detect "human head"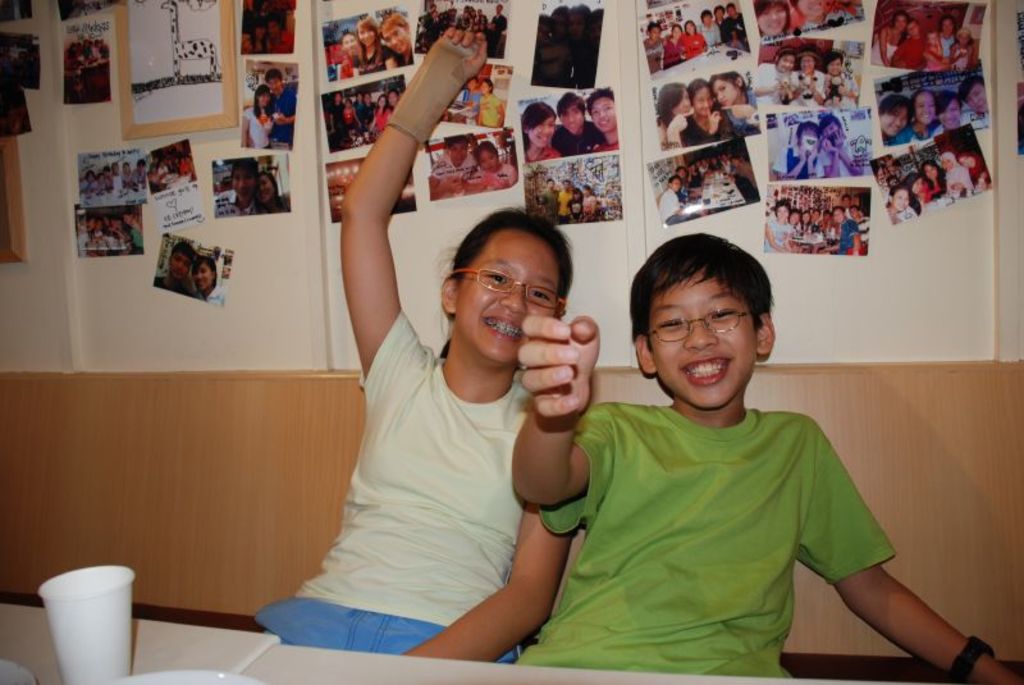
x1=956, y1=28, x2=974, y2=54
